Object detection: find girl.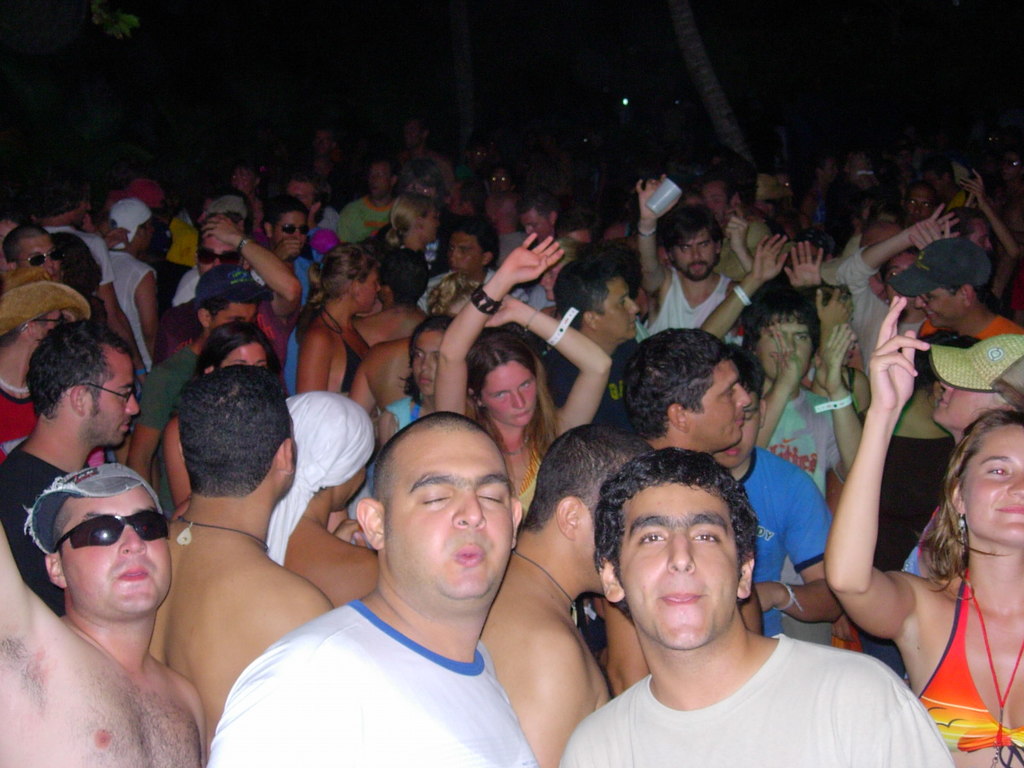
select_region(823, 294, 1023, 767).
